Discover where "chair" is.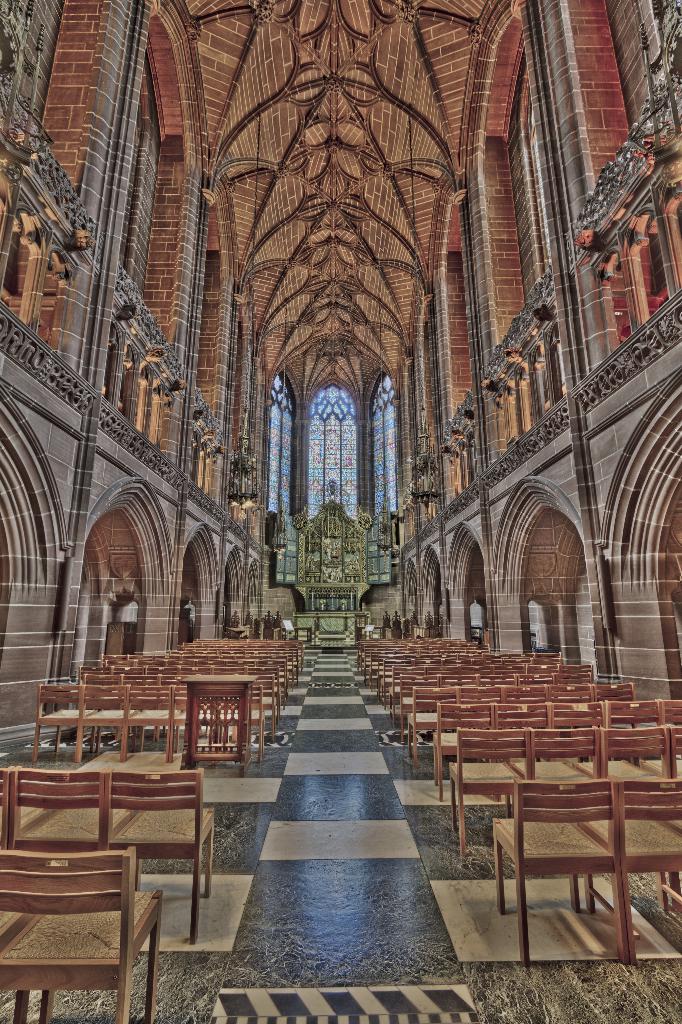
Discovered at l=102, t=764, r=218, b=942.
